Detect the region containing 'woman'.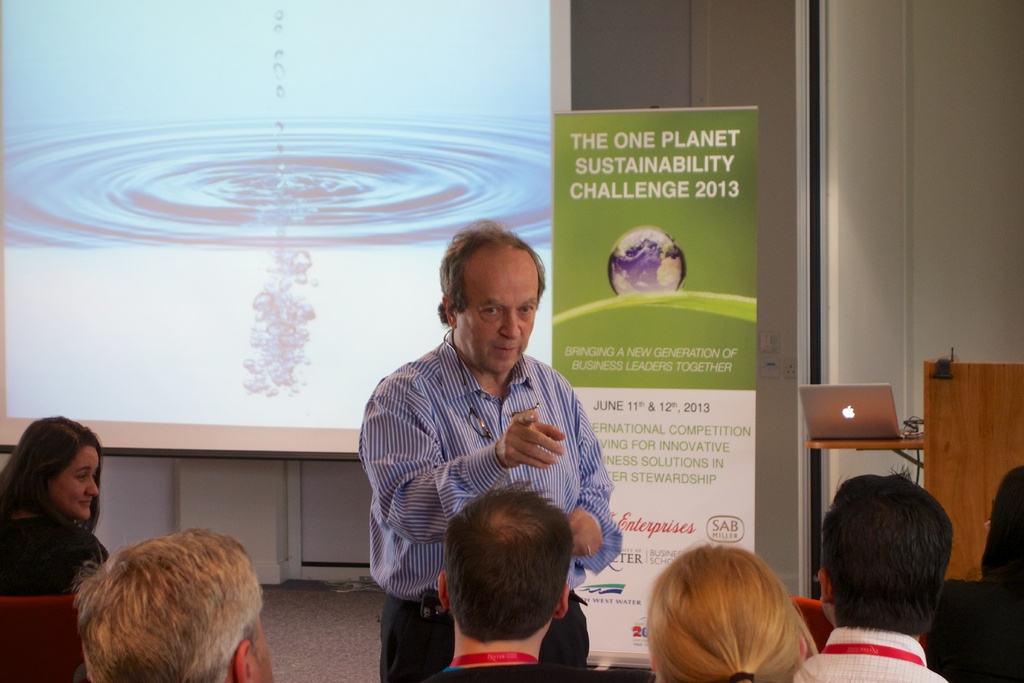
(640,546,808,682).
